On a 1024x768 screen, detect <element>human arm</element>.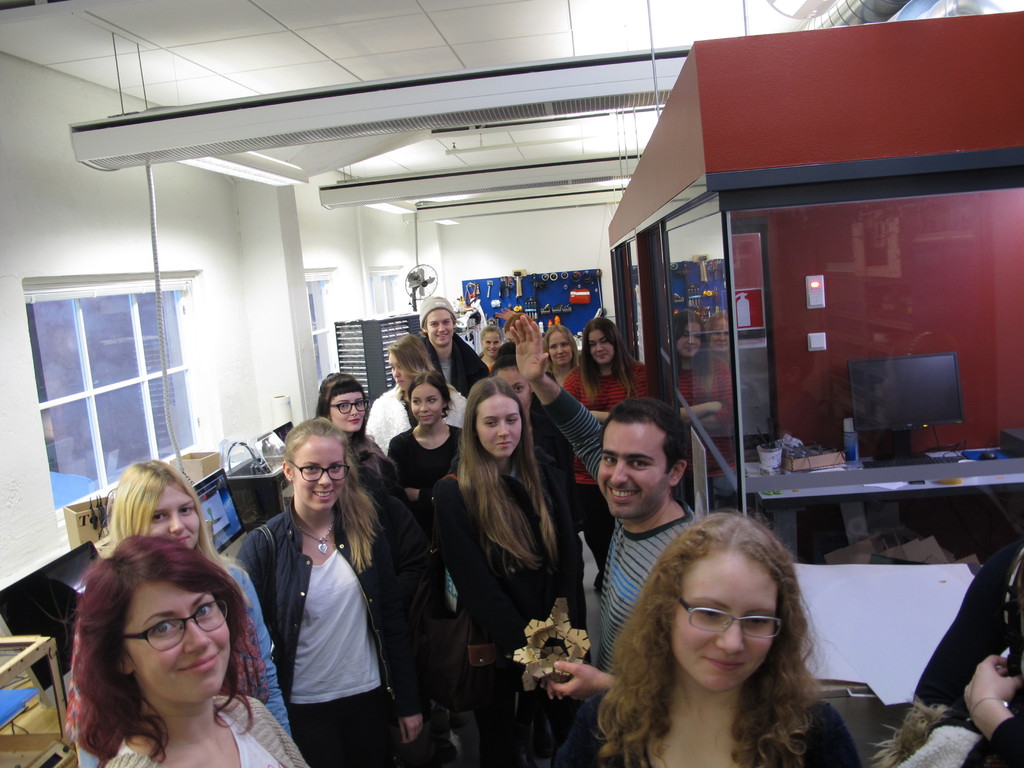
pyautogui.locateOnScreen(241, 695, 314, 767).
